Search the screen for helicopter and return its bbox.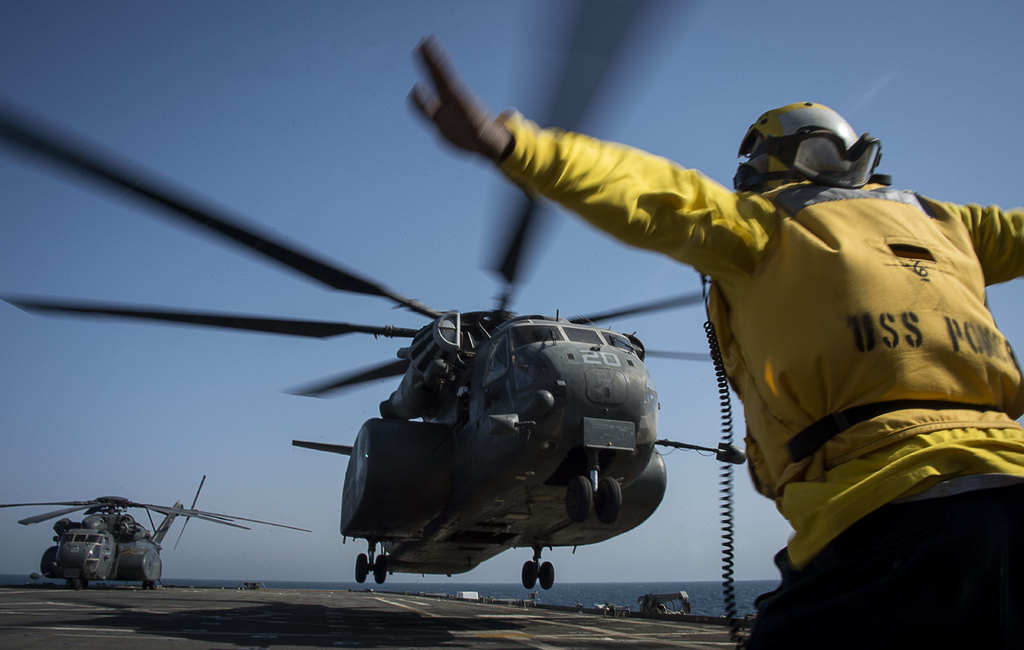
Found: <region>0, 472, 309, 589</region>.
